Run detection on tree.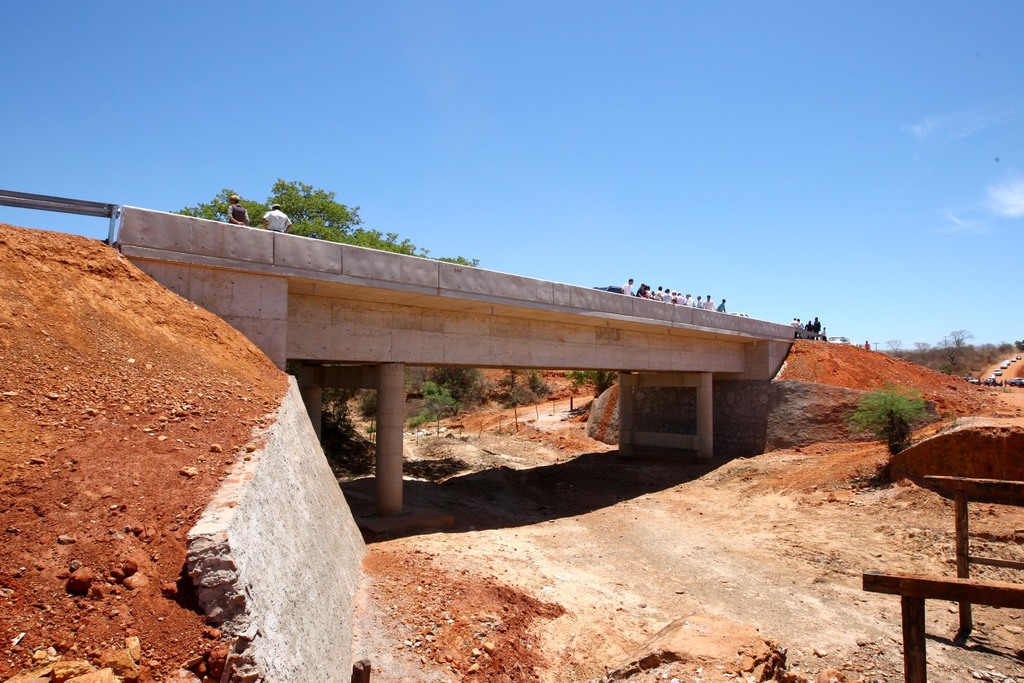
Result: detection(846, 381, 925, 452).
